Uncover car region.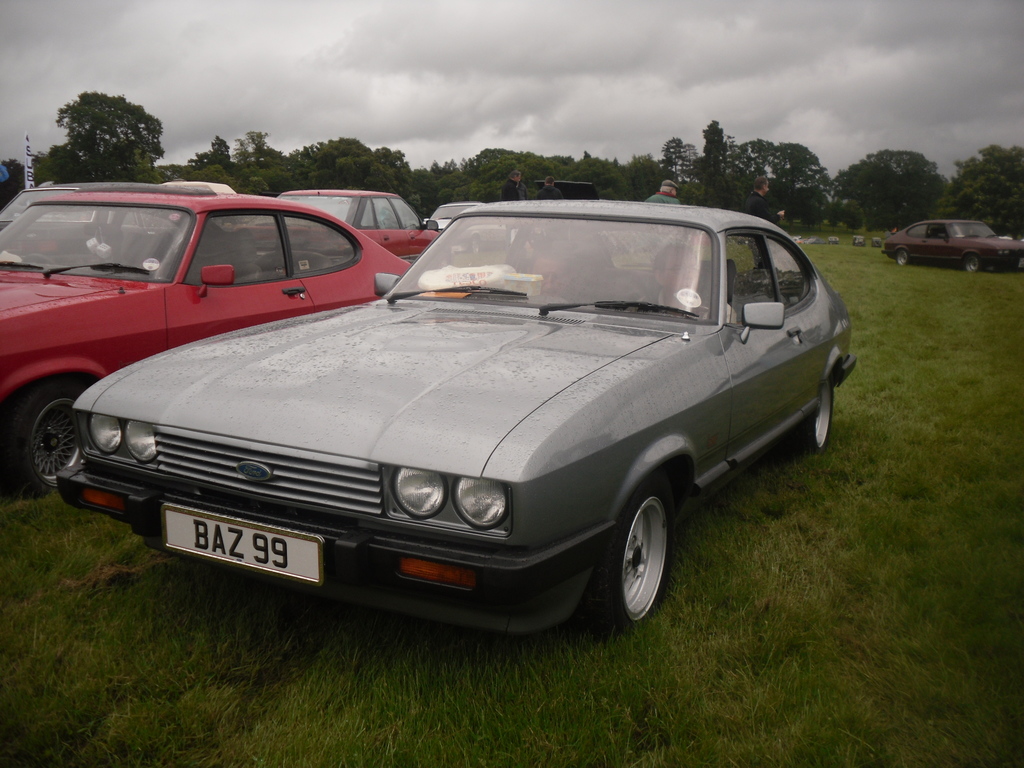
Uncovered: bbox=[1, 191, 412, 492].
